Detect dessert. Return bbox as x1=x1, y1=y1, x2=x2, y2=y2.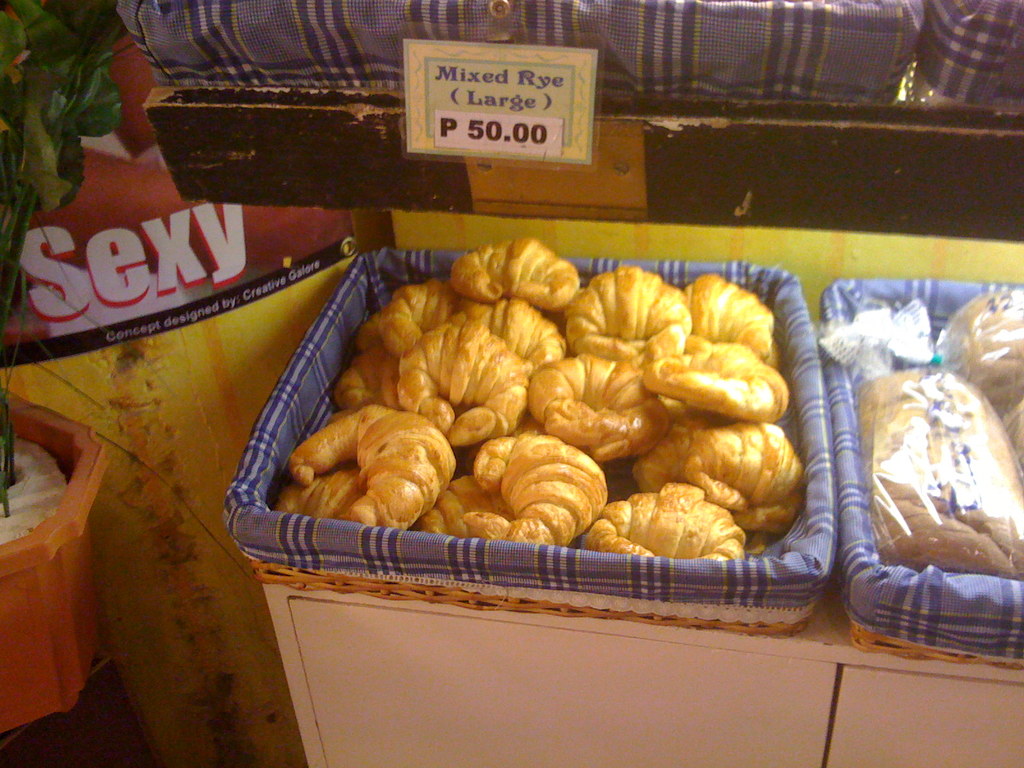
x1=493, y1=438, x2=596, y2=545.
